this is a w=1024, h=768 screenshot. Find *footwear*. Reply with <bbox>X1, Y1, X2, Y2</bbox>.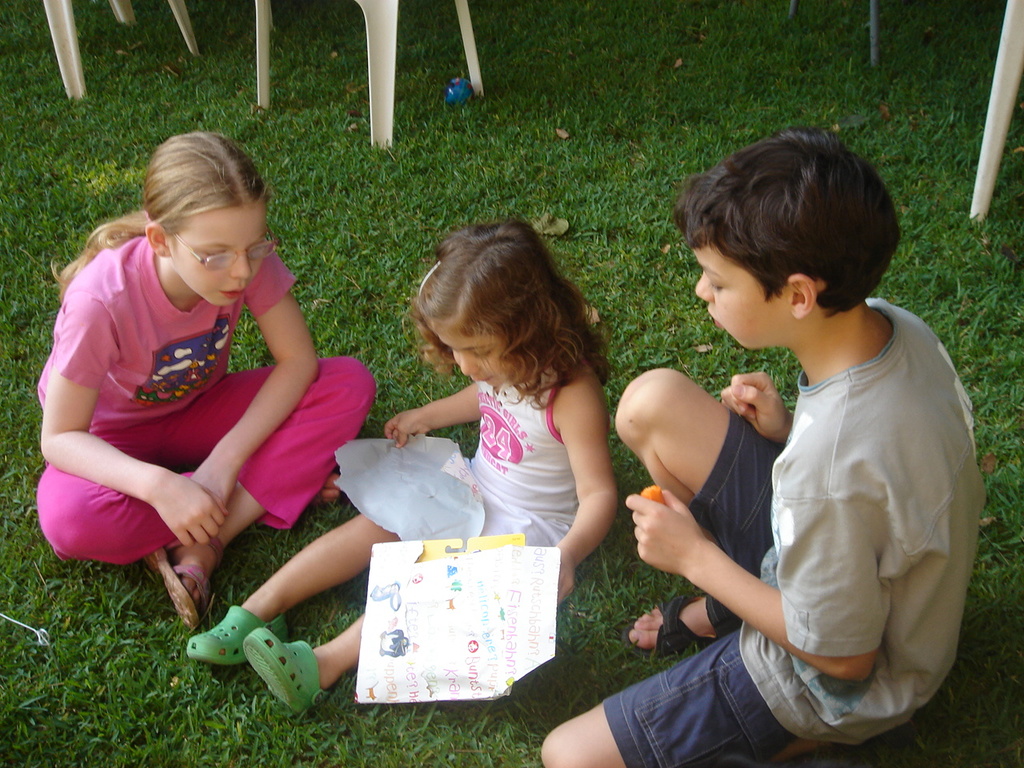
<bbox>145, 530, 234, 632</bbox>.
